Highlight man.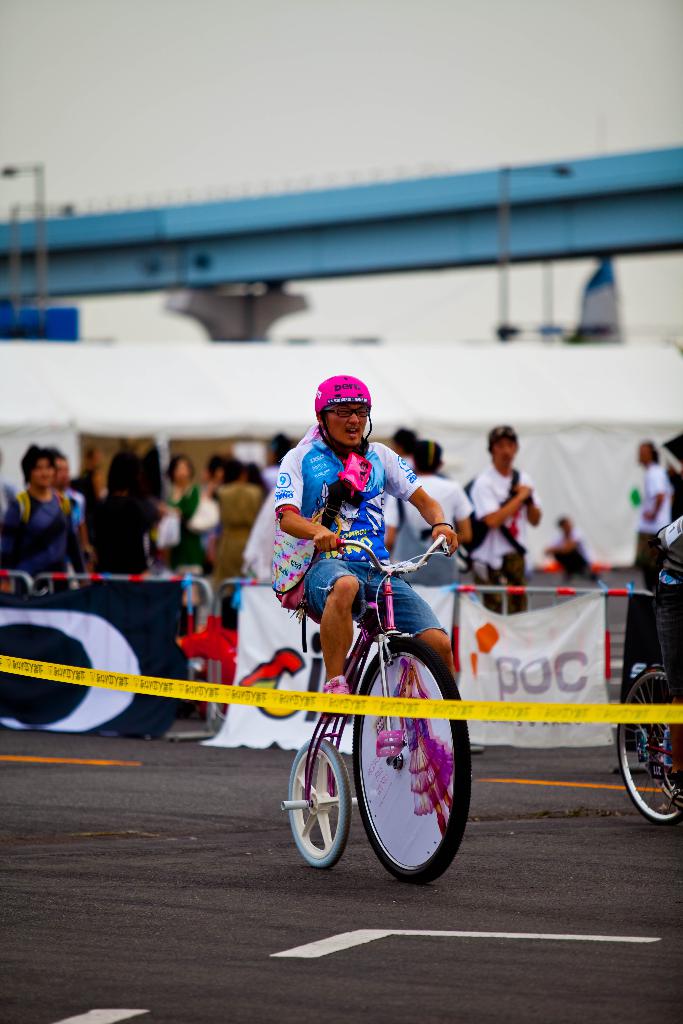
Highlighted region: (270,374,459,710).
